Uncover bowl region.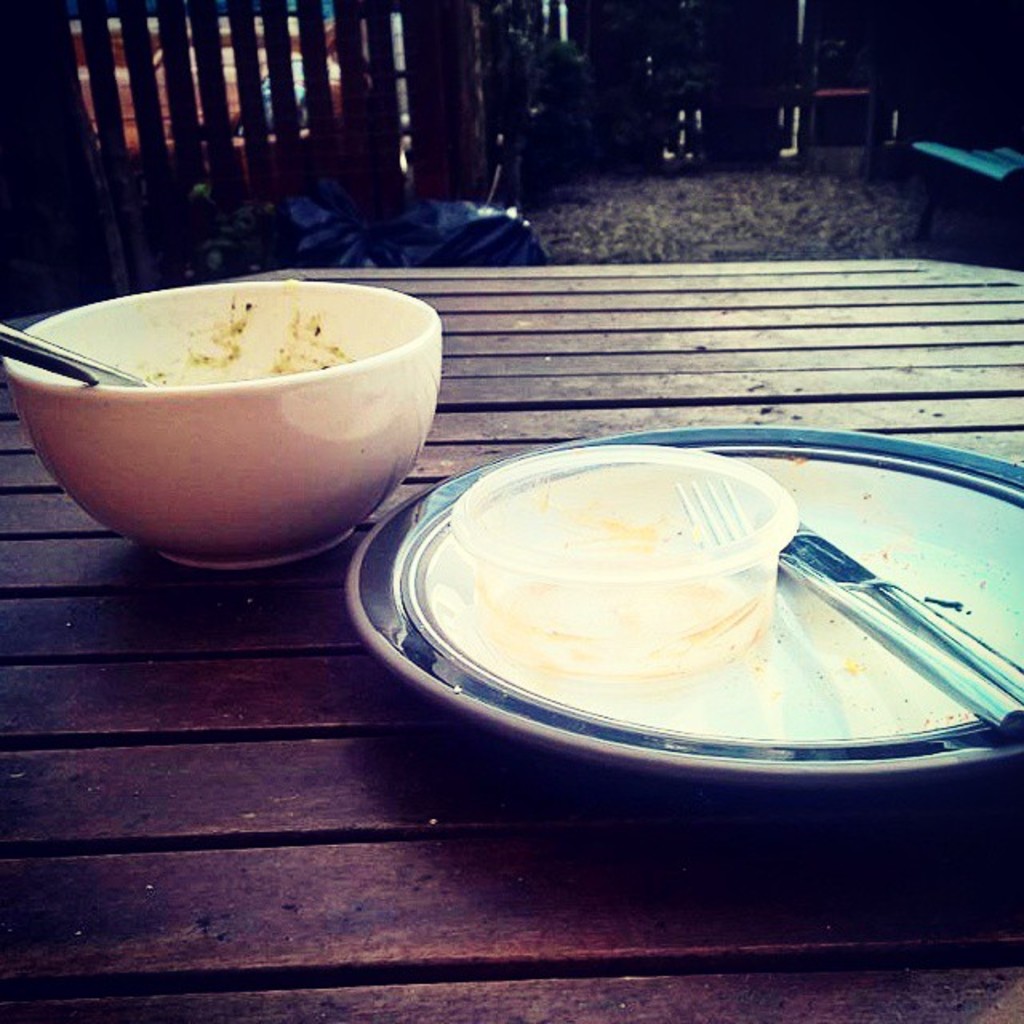
Uncovered: [left=13, top=274, right=448, bottom=570].
